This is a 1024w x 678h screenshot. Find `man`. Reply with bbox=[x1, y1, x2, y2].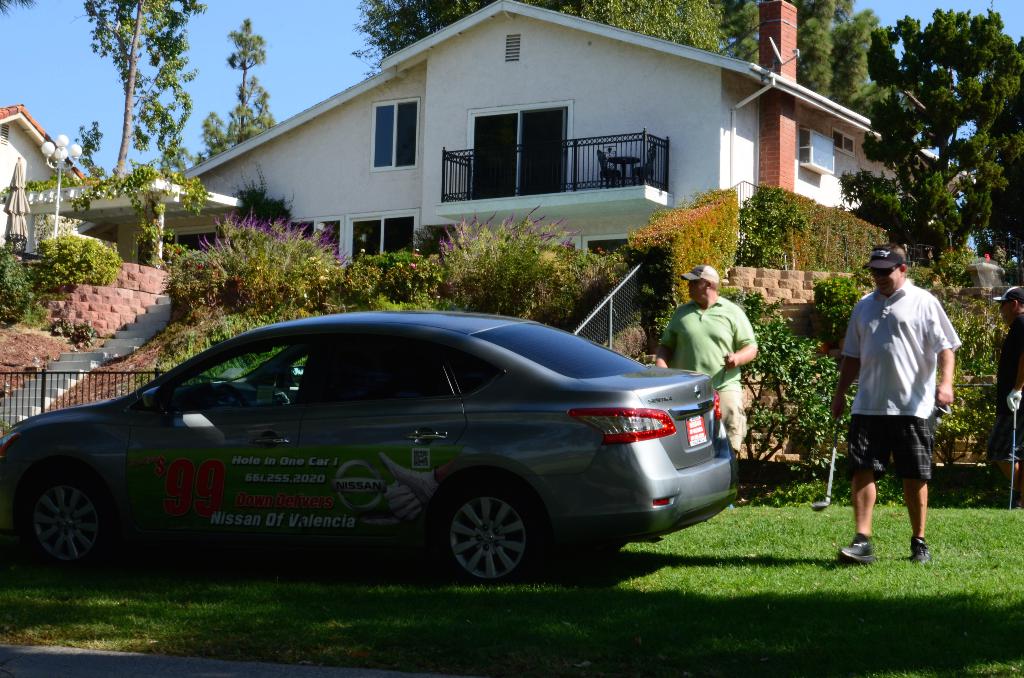
bbox=[656, 264, 761, 454].
